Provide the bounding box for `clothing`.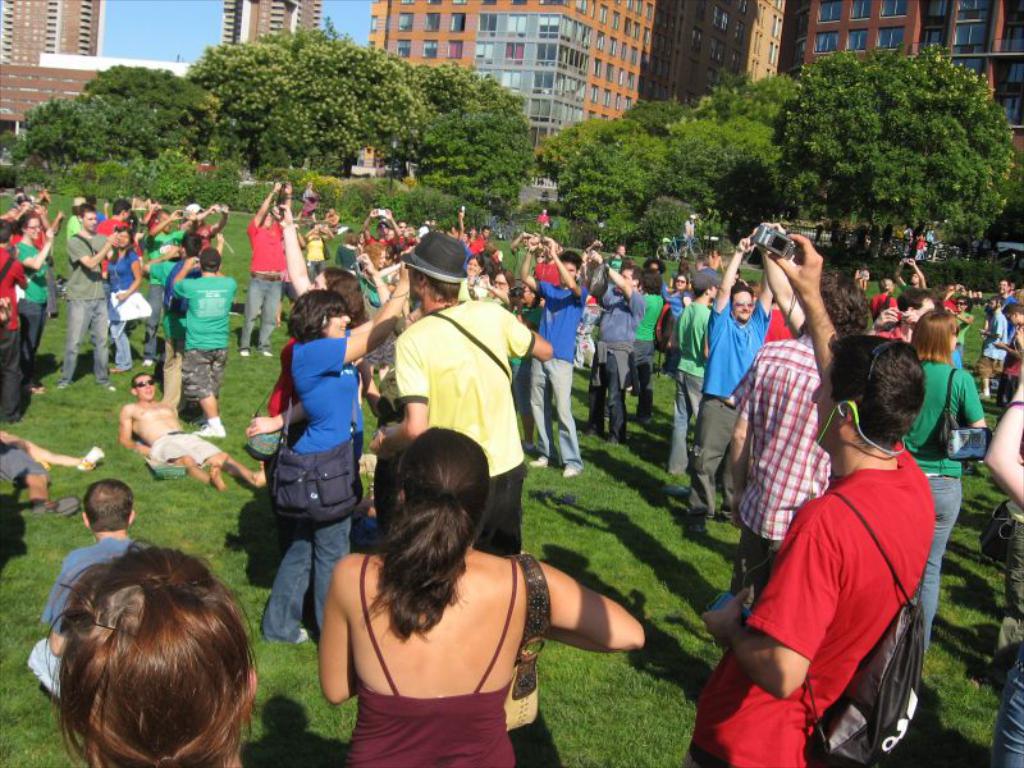
region(678, 307, 714, 483).
